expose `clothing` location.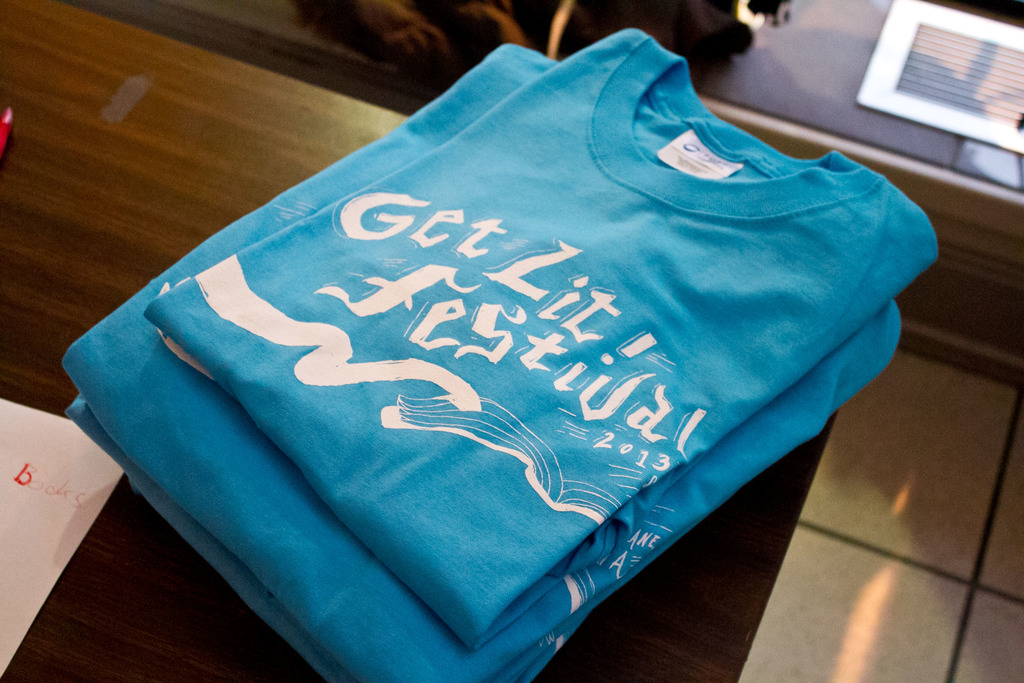
Exposed at bbox=(61, 21, 945, 682).
